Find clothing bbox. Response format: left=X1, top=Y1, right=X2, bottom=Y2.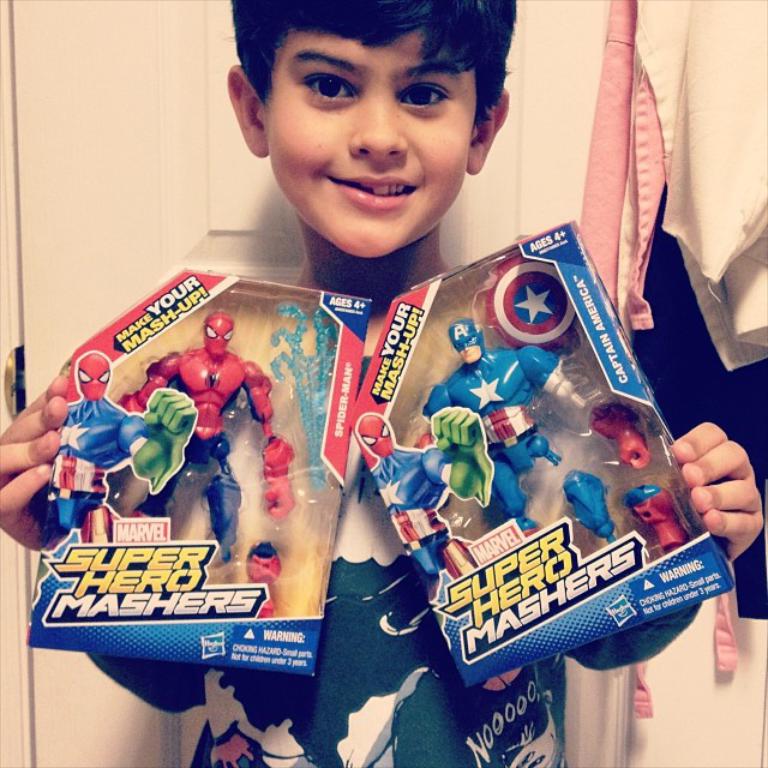
left=90, top=358, right=703, bottom=767.
